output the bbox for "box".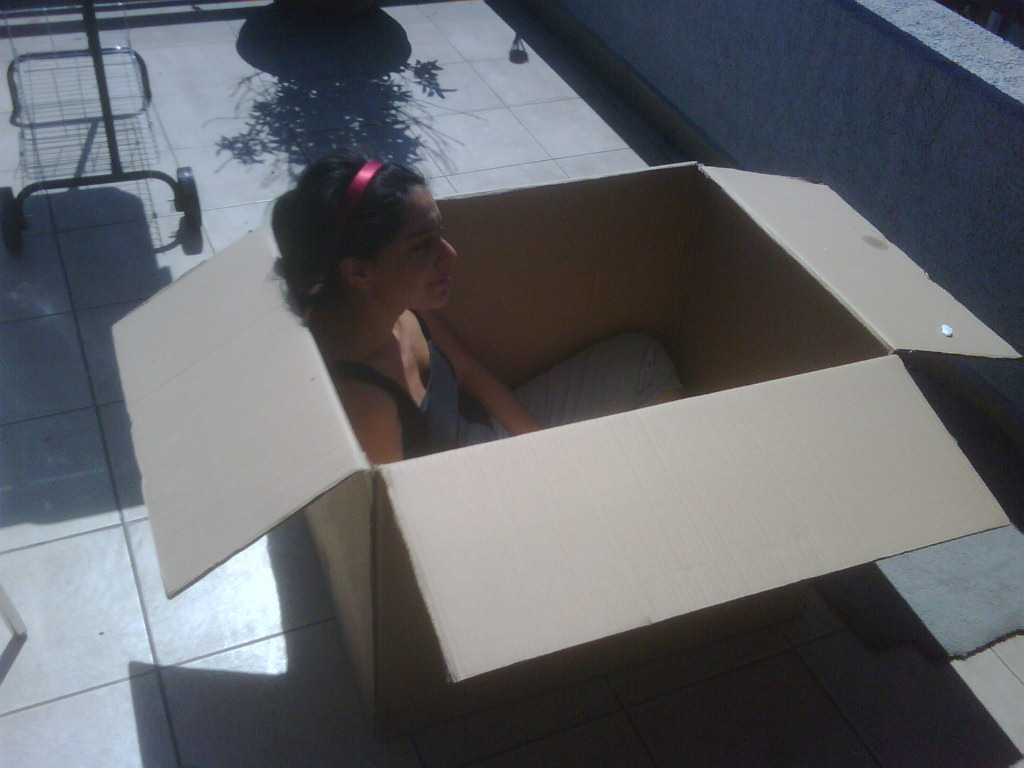
(82, 113, 1023, 693).
